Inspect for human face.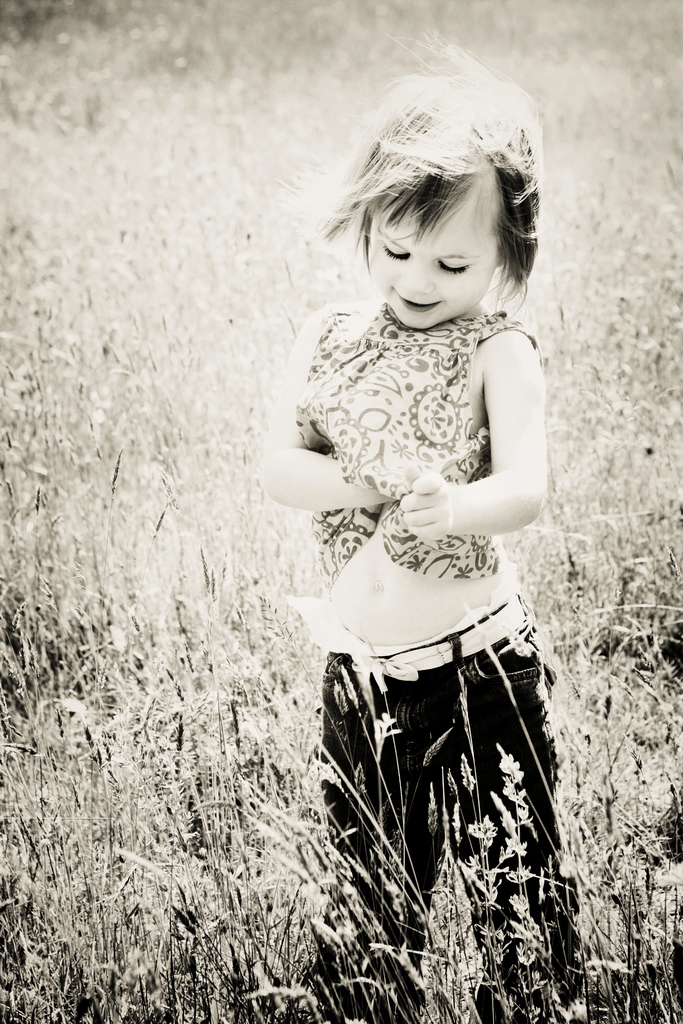
Inspection: bbox=[360, 165, 506, 330].
